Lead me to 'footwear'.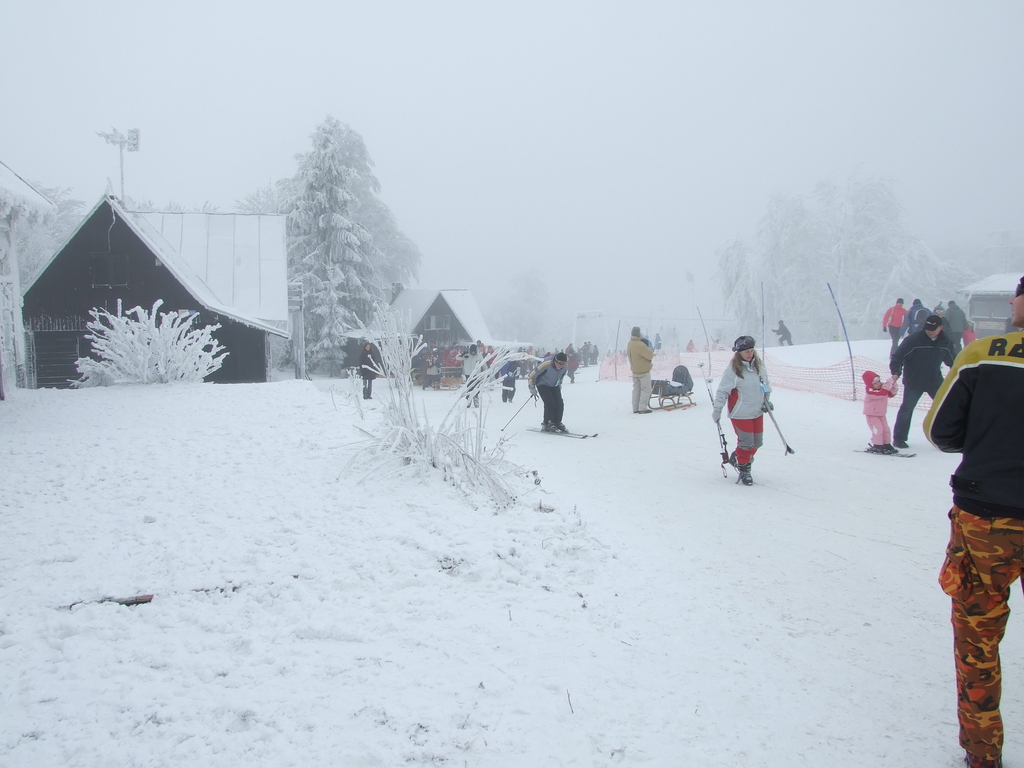
Lead to 892/438/908/445.
